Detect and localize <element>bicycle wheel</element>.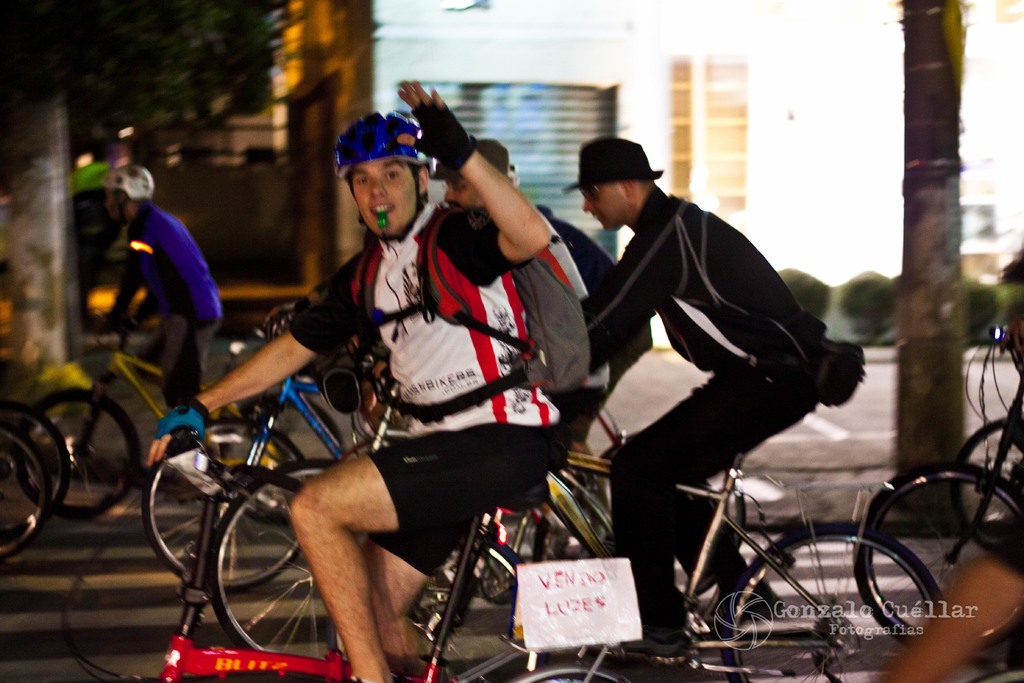
Localized at rect(207, 458, 337, 656).
